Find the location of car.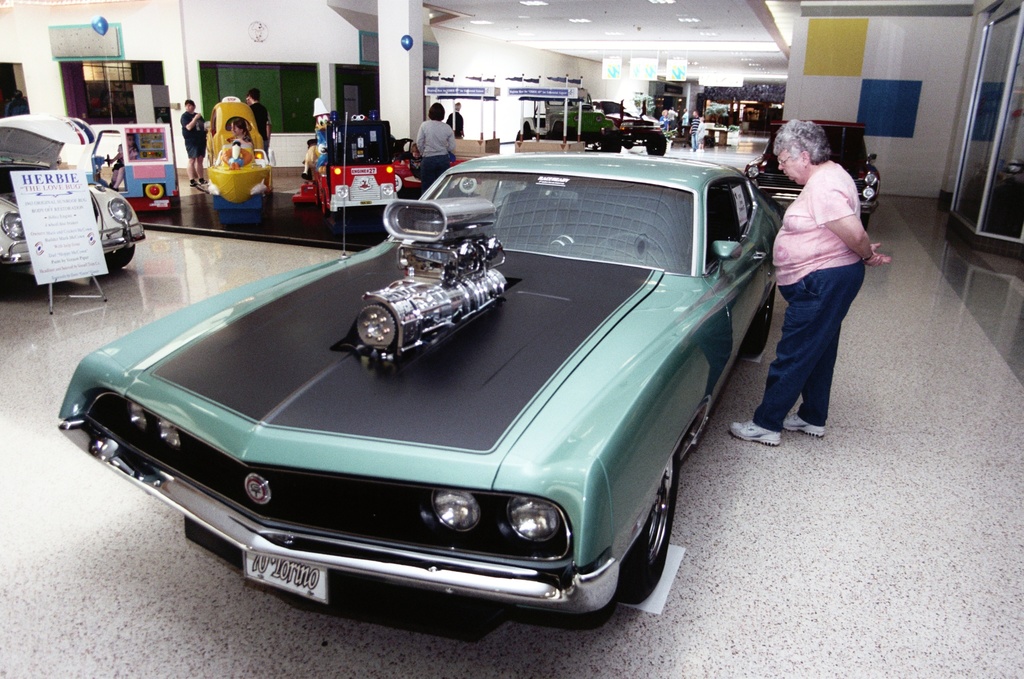
Location: (742, 118, 882, 230).
